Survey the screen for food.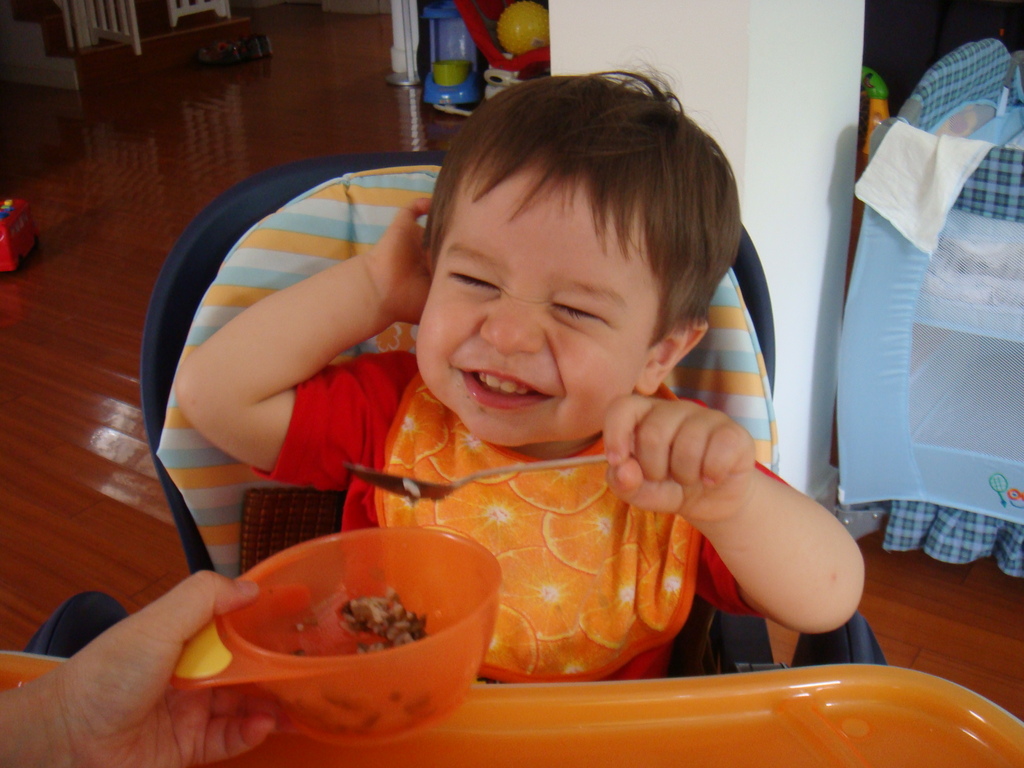
Survey found: <bbox>287, 593, 426, 655</bbox>.
